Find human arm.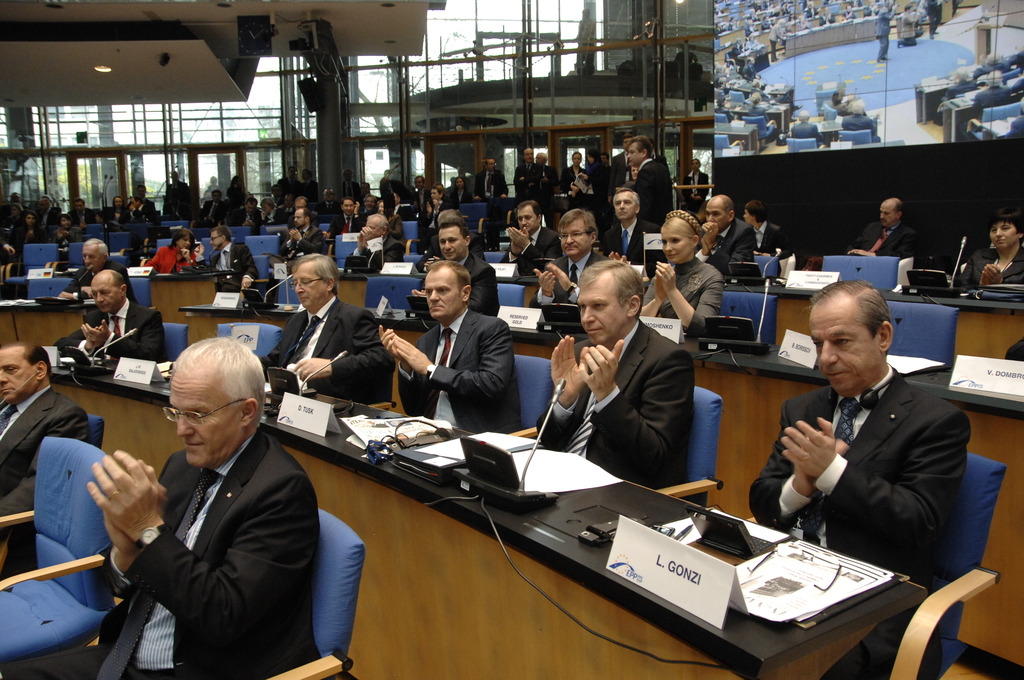
pyautogui.locateOnScreen(661, 266, 724, 341).
